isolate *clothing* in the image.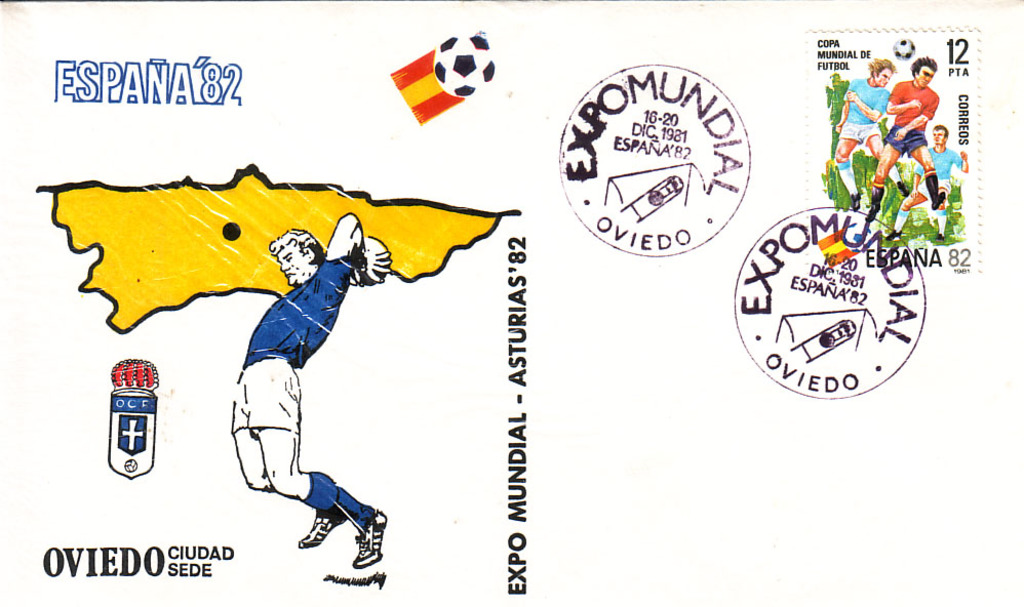
Isolated region: box(910, 146, 966, 205).
